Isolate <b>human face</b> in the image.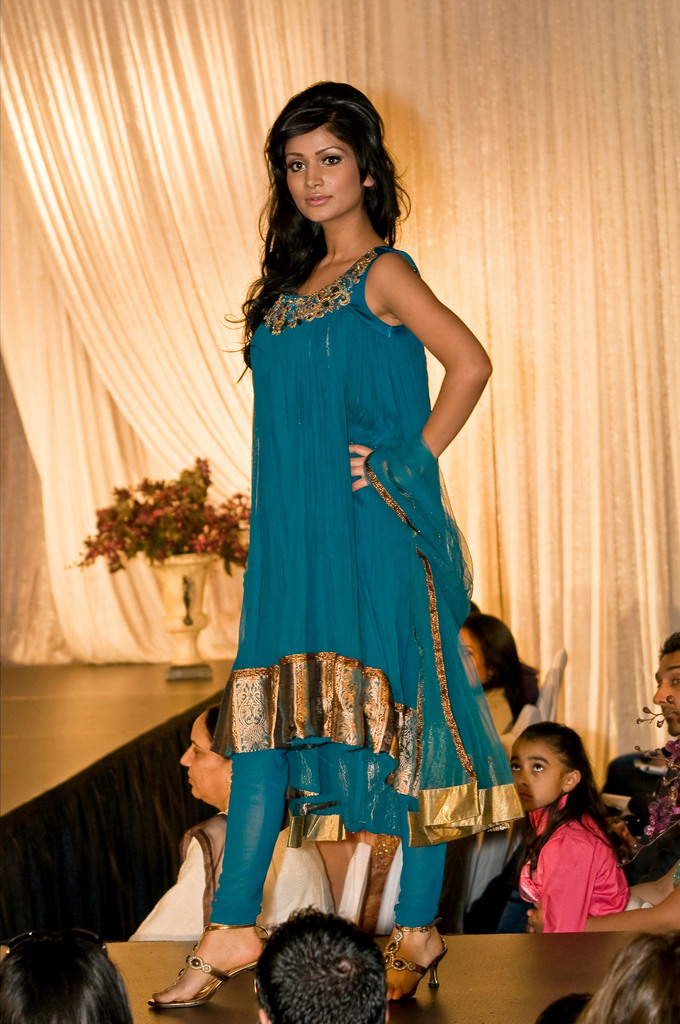
Isolated region: BBox(655, 650, 679, 736).
